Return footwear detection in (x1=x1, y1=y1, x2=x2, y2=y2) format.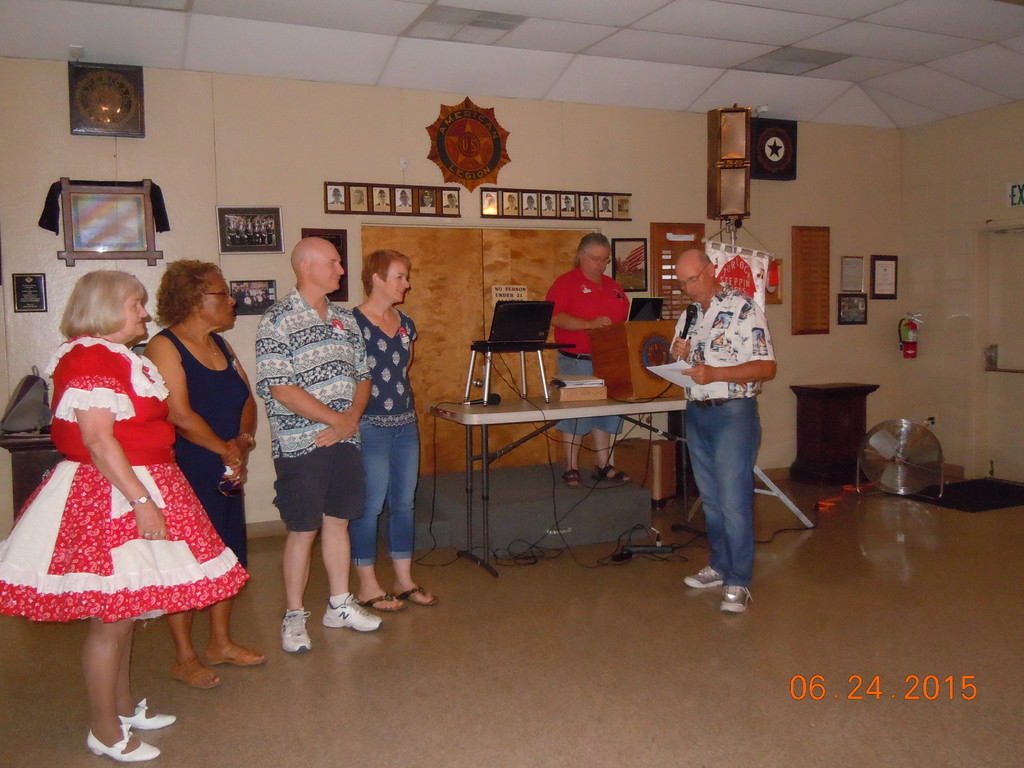
(x1=593, y1=461, x2=632, y2=484).
